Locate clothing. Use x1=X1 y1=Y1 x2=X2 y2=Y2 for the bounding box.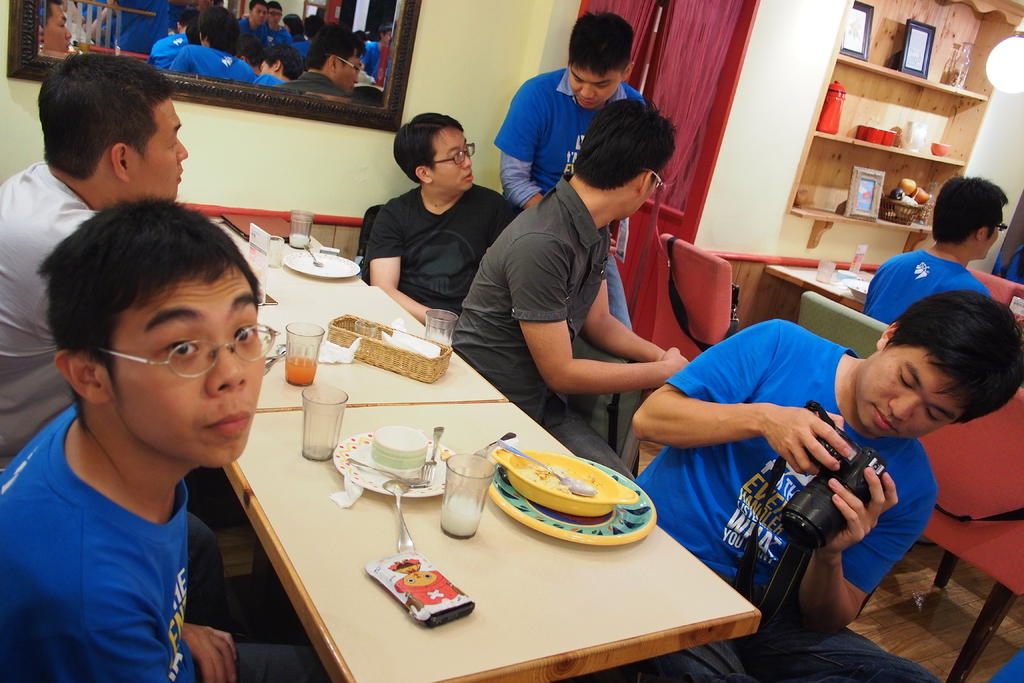
x1=351 y1=194 x2=530 y2=347.
